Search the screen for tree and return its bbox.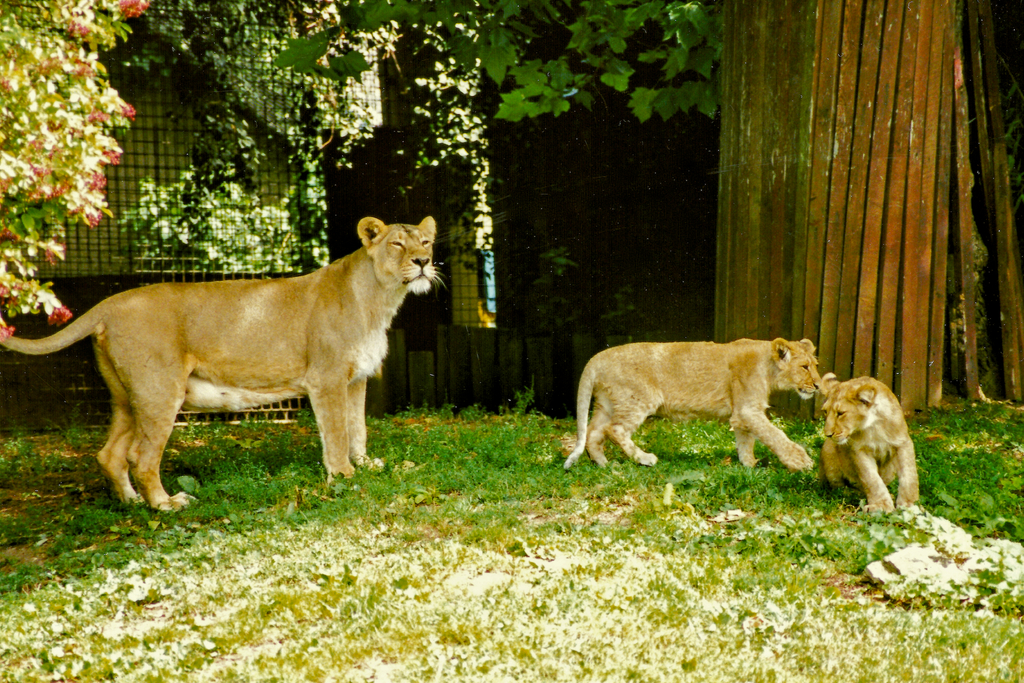
Found: box=[279, 0, 721, 133].
